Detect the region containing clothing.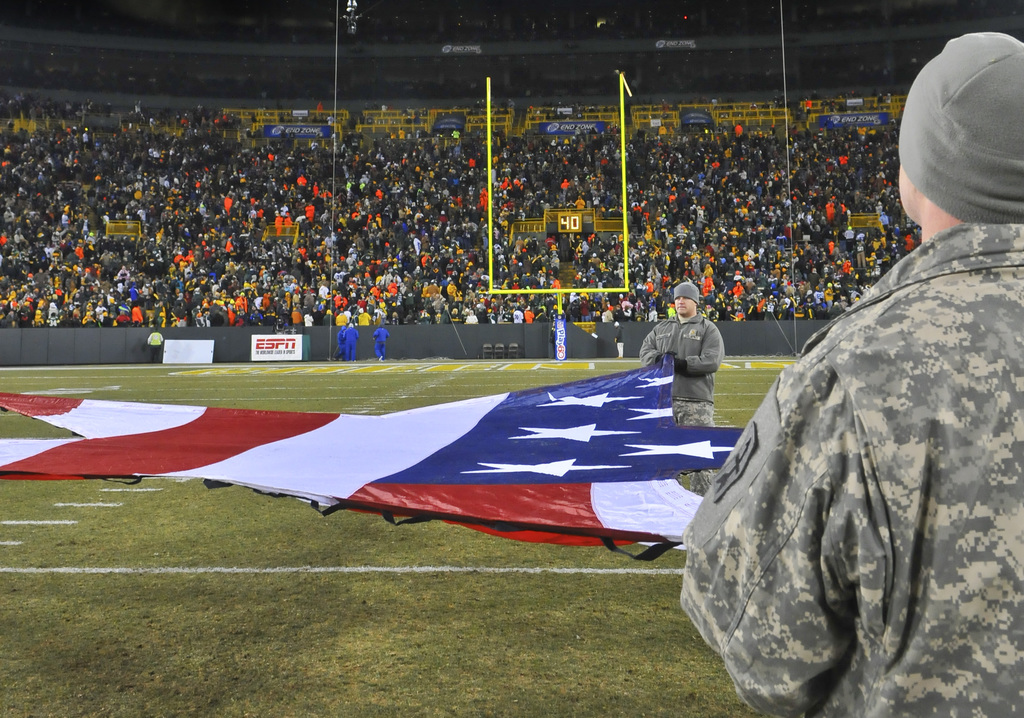
box=[465, 310, 471, 327].
